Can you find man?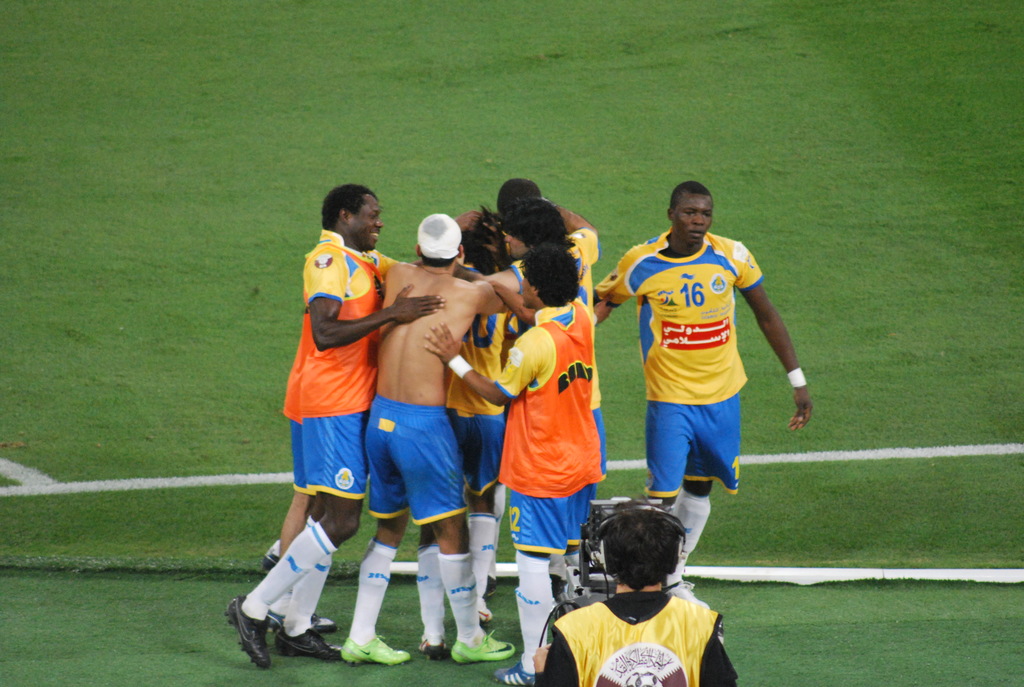
Yes, bounding box: 534, 491, 737, 686.
